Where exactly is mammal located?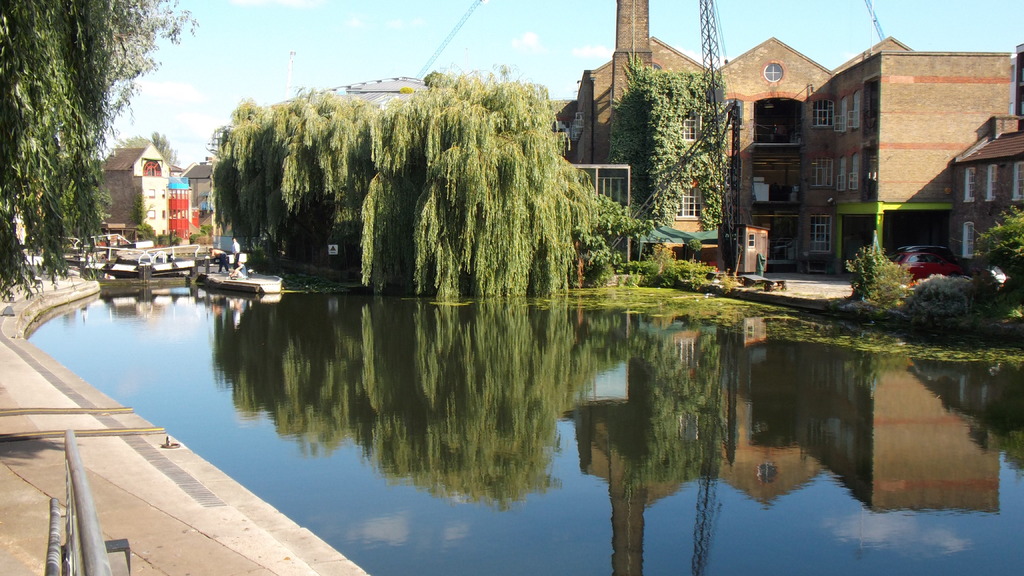
Its bounding box is detection(230, 257, 246, 281).
